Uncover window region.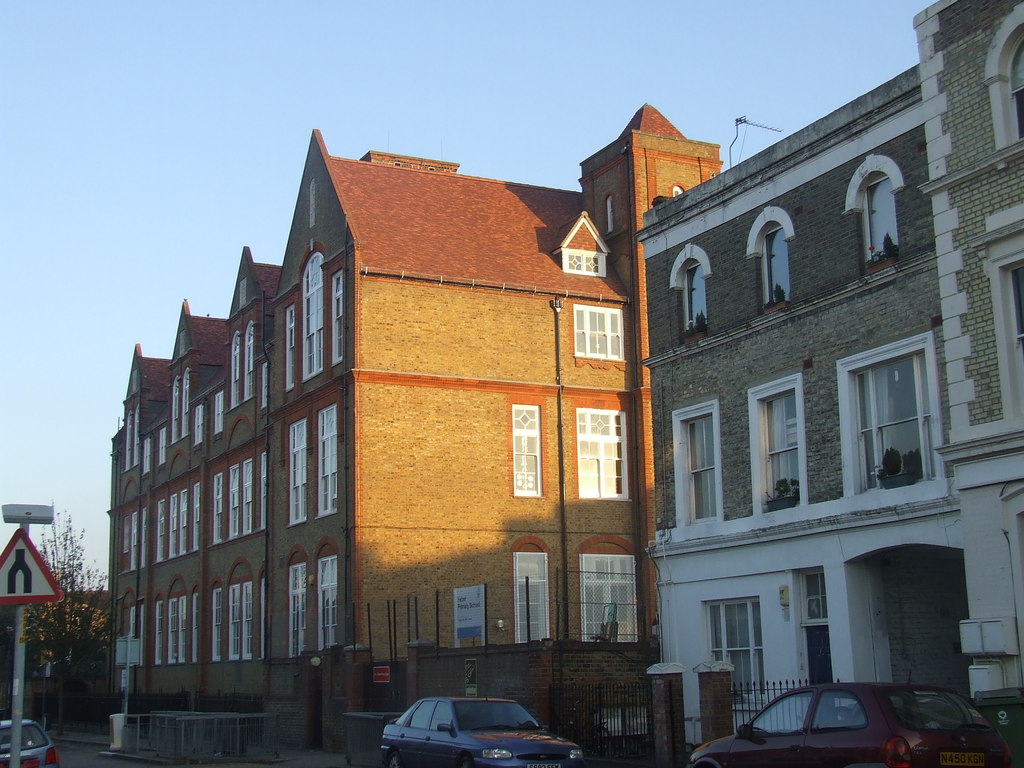
Uncovered: [left=282, top=305, right=297, bottom=394].
